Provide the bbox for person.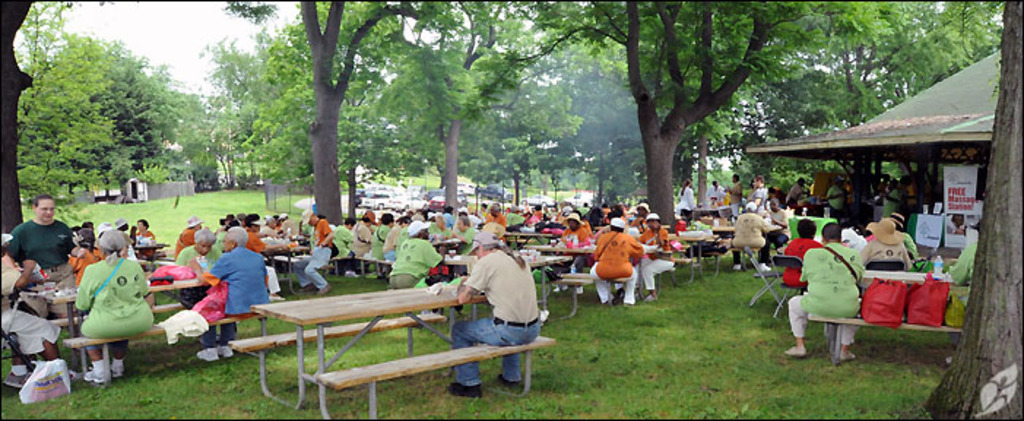
[297,213,330,289].
